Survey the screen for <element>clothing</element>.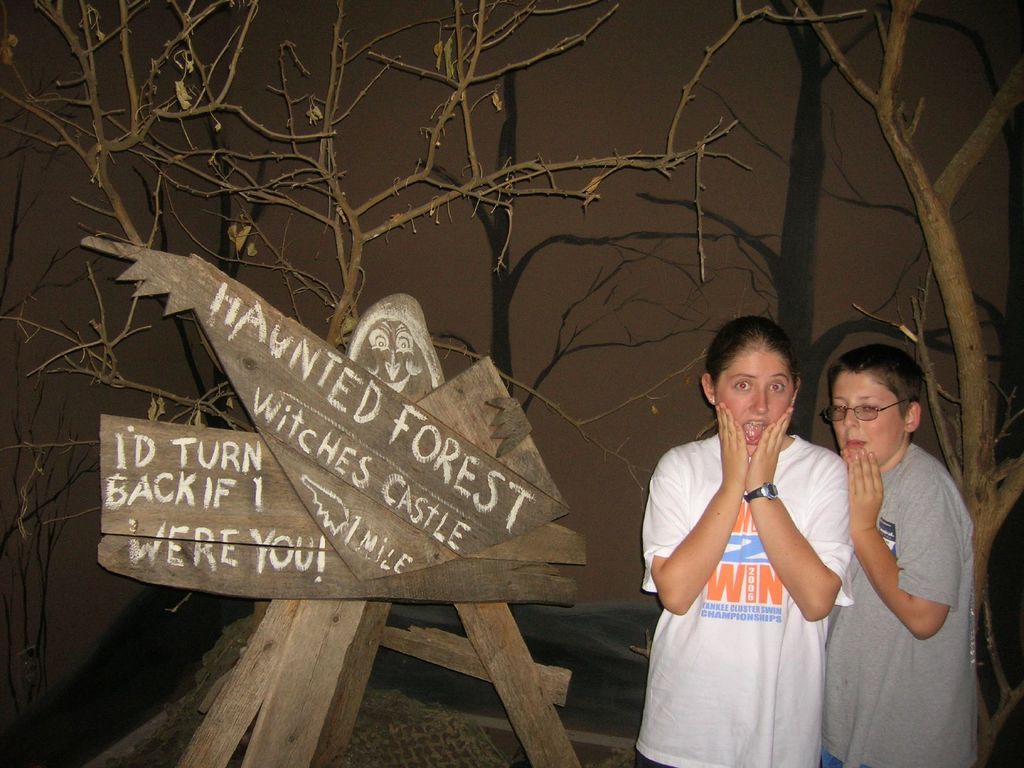
Survey found: Rect(620, 376, 878, 749).
